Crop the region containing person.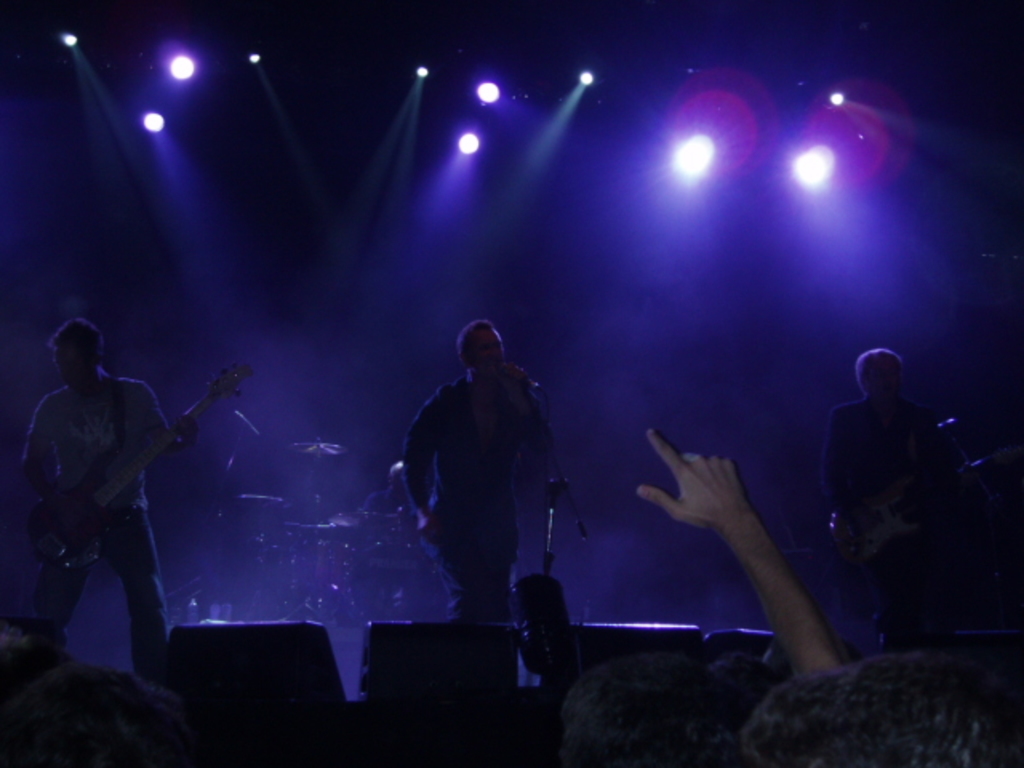
Crop region: <bbox>395, 314, 557, 629</bbox>.
